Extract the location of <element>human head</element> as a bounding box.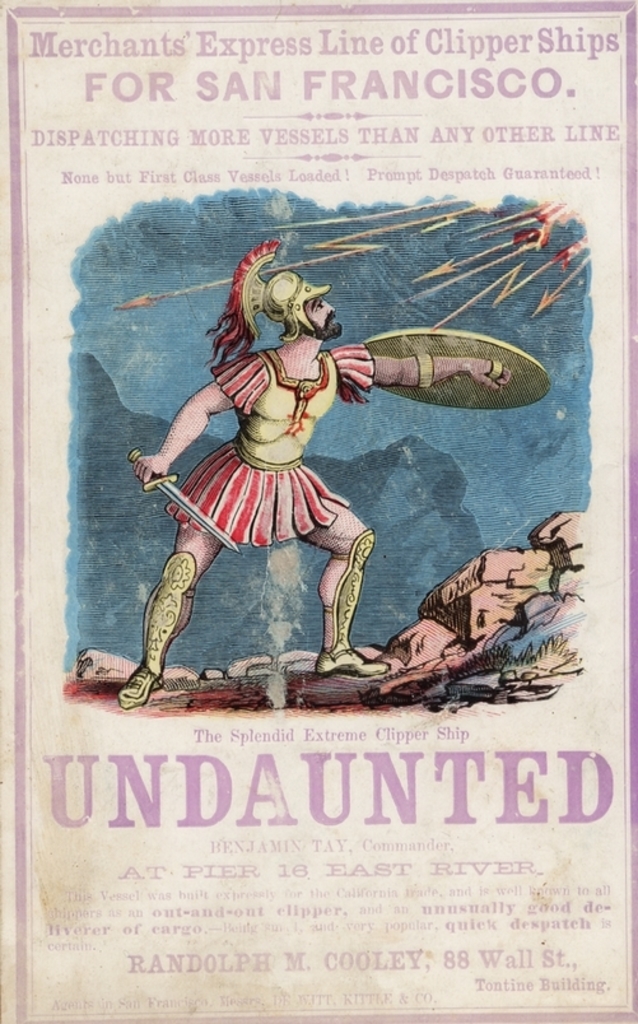
box=[256, 270, 344, 336].
